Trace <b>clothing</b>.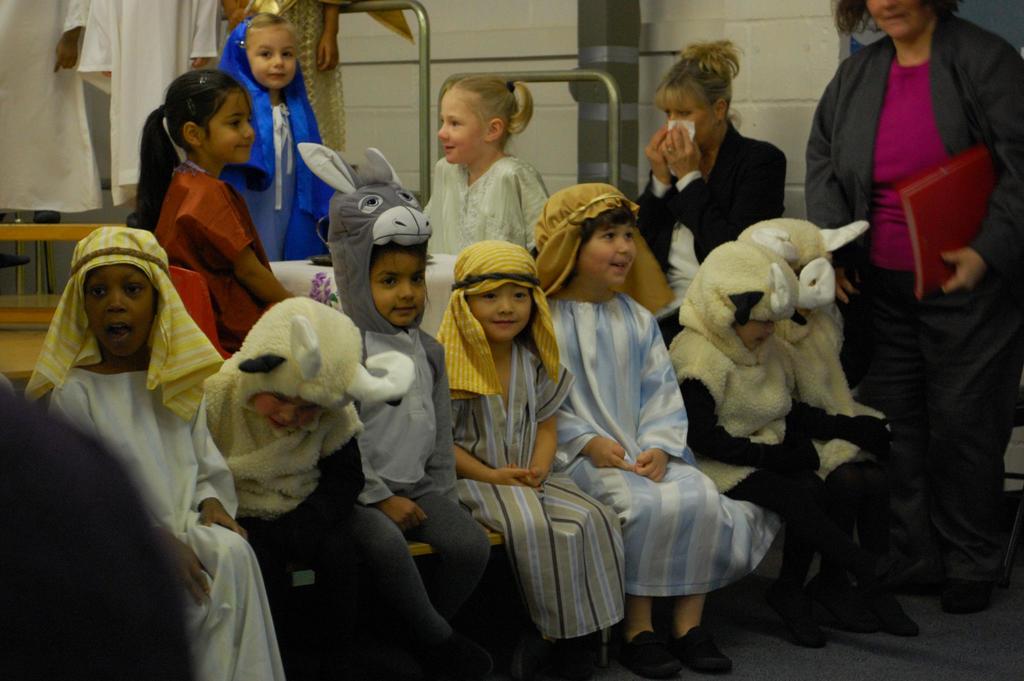
Traced to region(674, 232, 845, 611).
